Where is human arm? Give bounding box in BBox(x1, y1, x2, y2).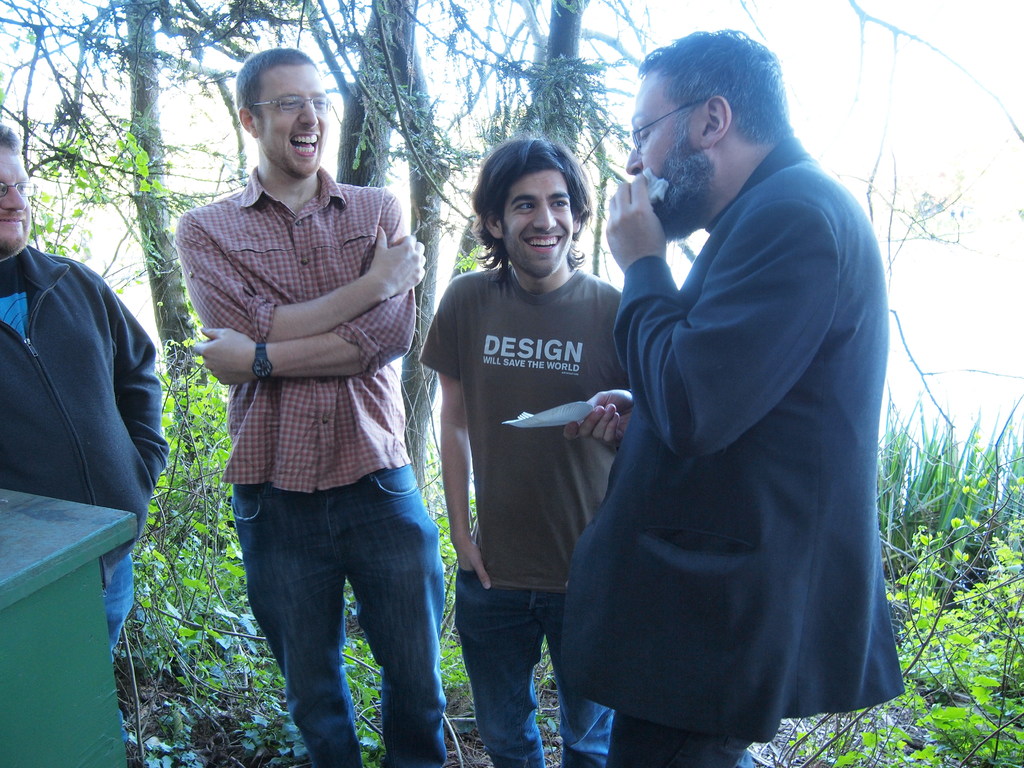
BBox(424, 265, 497, 596).
